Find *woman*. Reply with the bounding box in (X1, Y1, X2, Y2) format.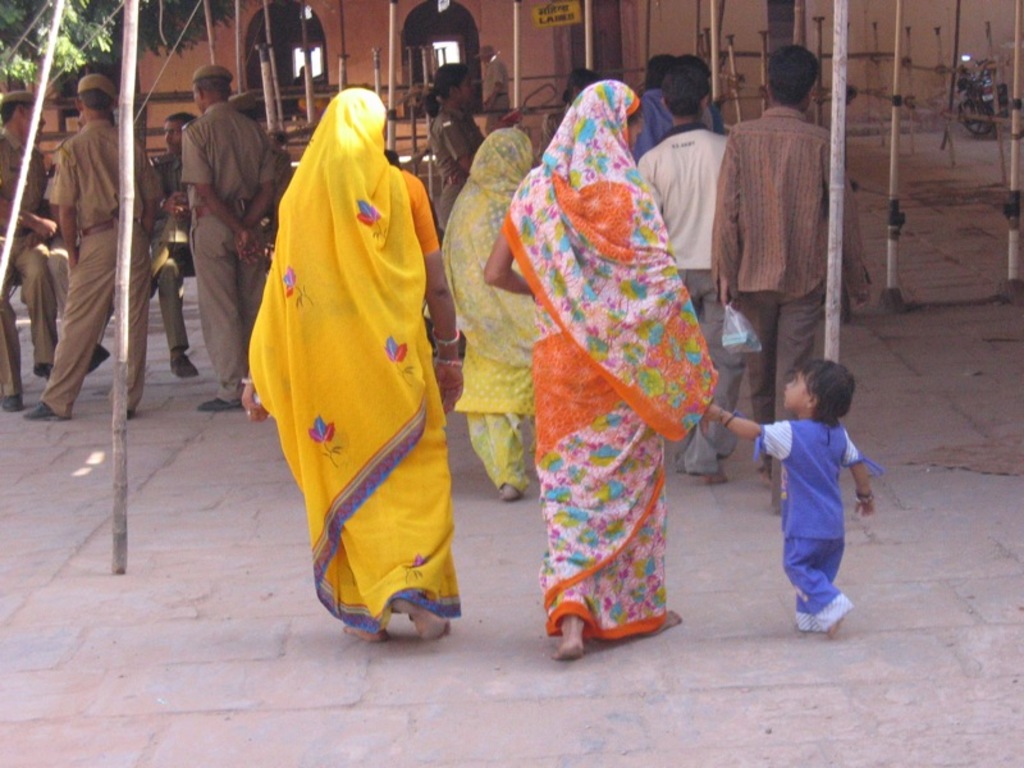
(422, 60, 483, 236).
